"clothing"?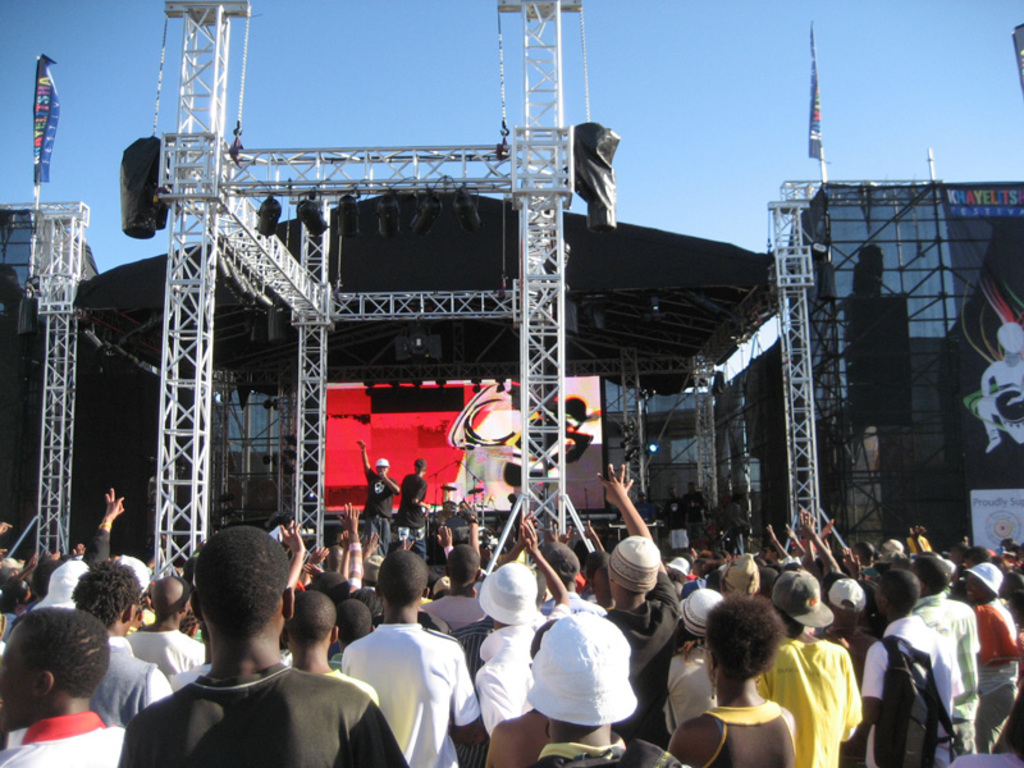
(left=974, top=594, right=1012, bottom=733)
